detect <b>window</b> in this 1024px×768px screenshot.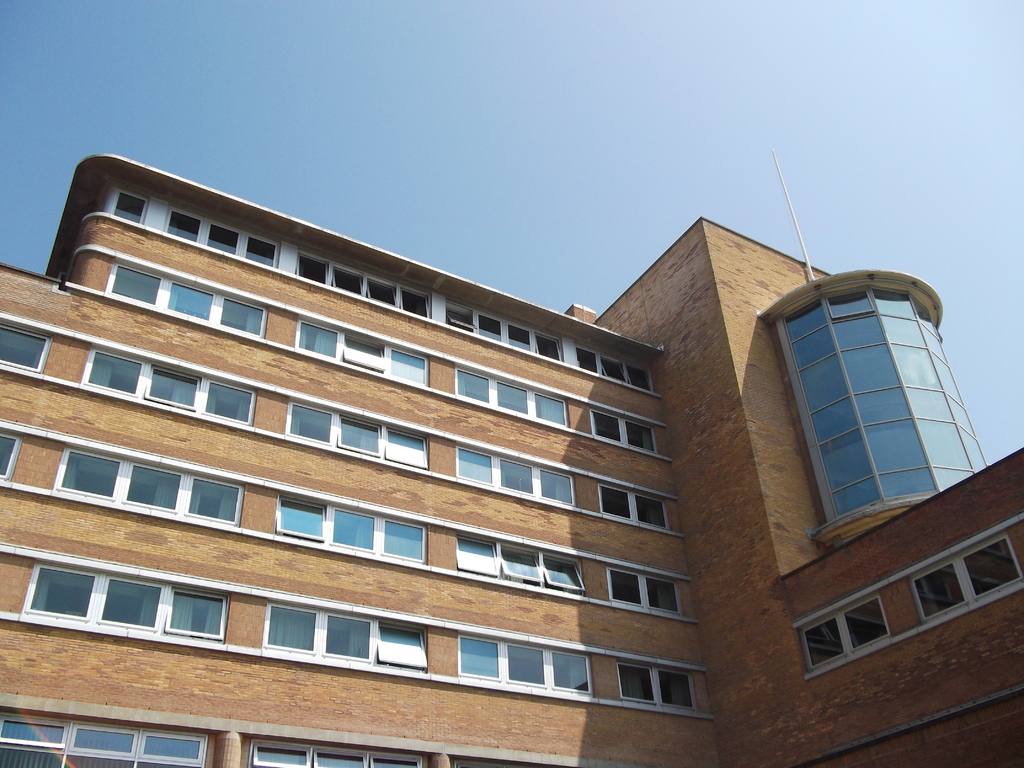
Detection: 456, 446, 575, 506.
